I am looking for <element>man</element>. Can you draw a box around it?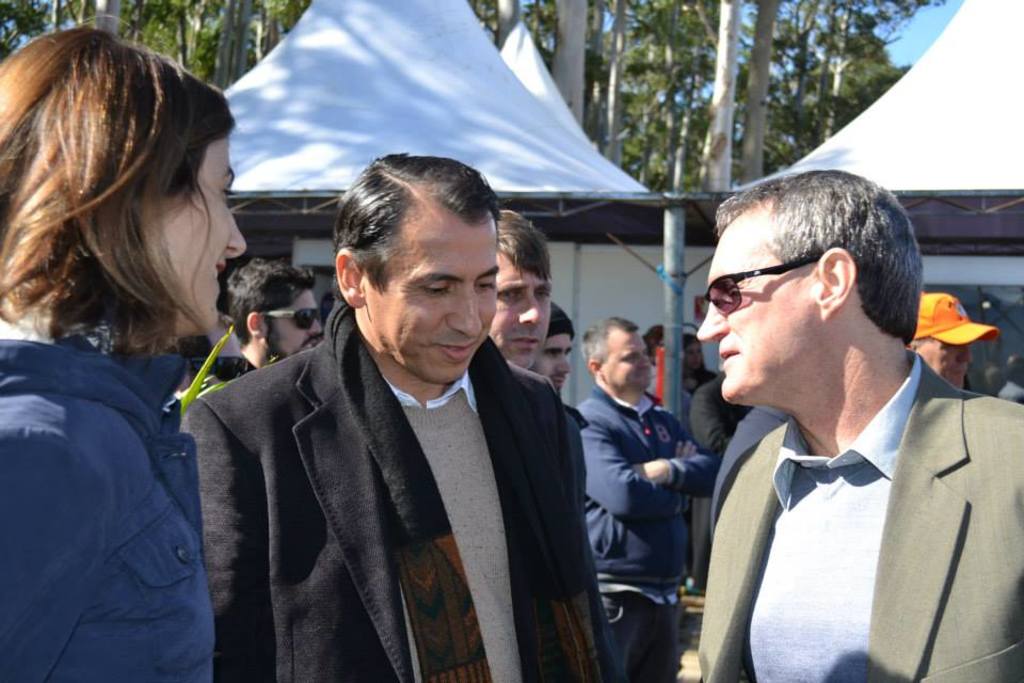
Sure, the bounding box is (x1=485, y1=208, x2=555, y2=369).
